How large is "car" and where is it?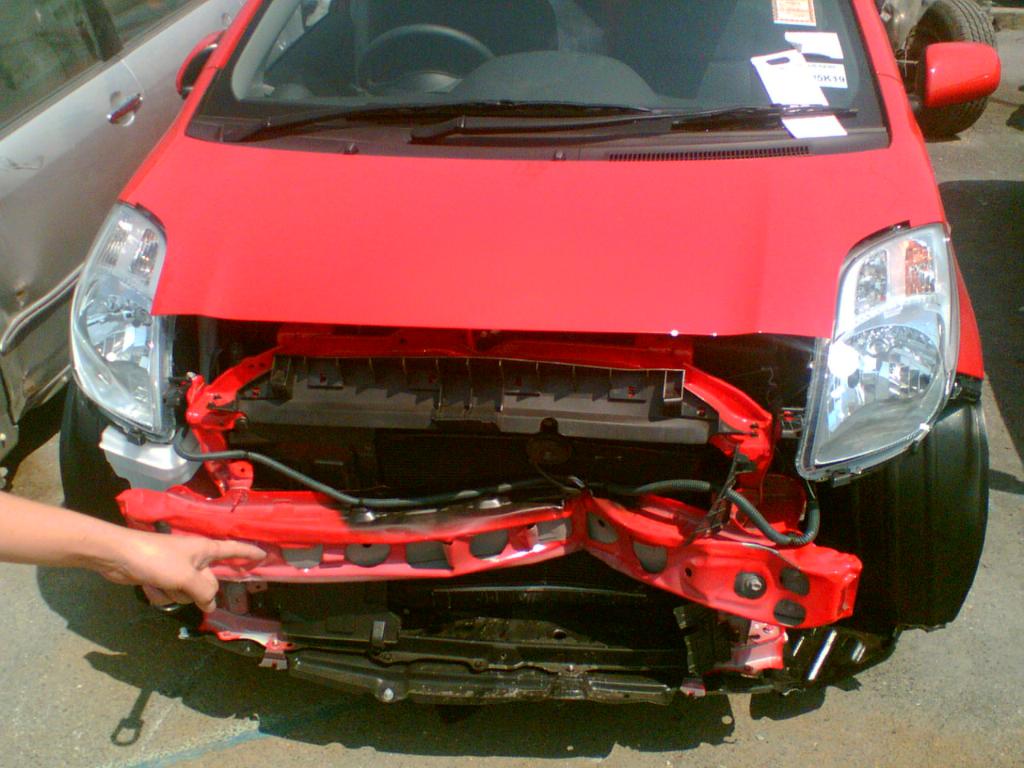
Bounding box: {"left": 0, "top": 0, "right": 325, "bottom": 474}.
